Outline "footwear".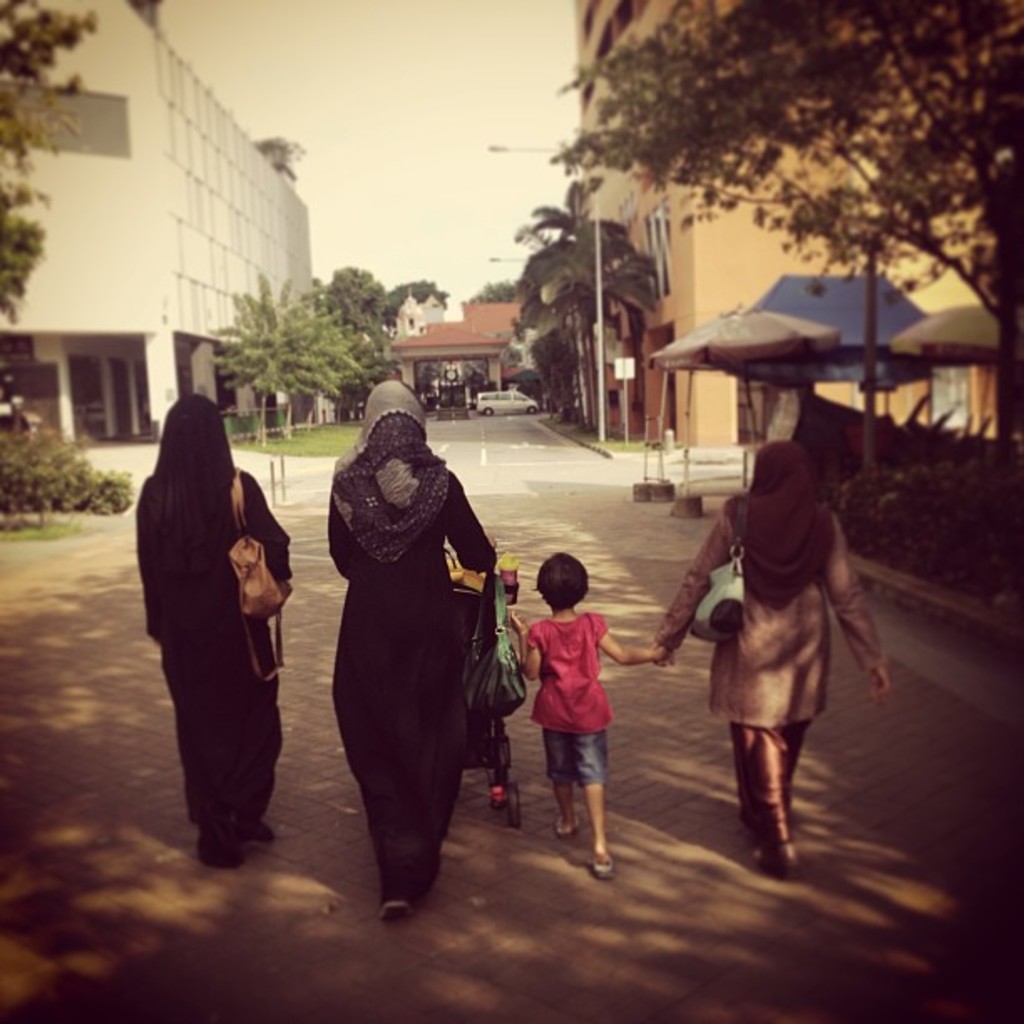
Outline: 373,897,412,919.
